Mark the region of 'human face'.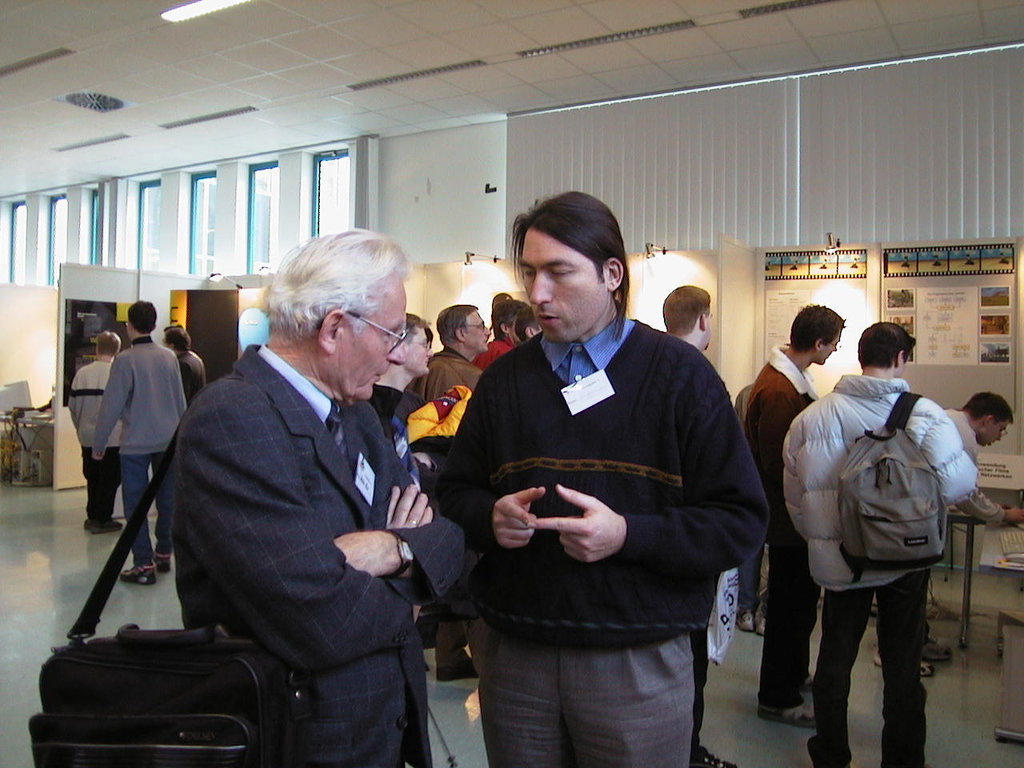
Region: [x1=467, y1=311, x2=490, y2=351].
